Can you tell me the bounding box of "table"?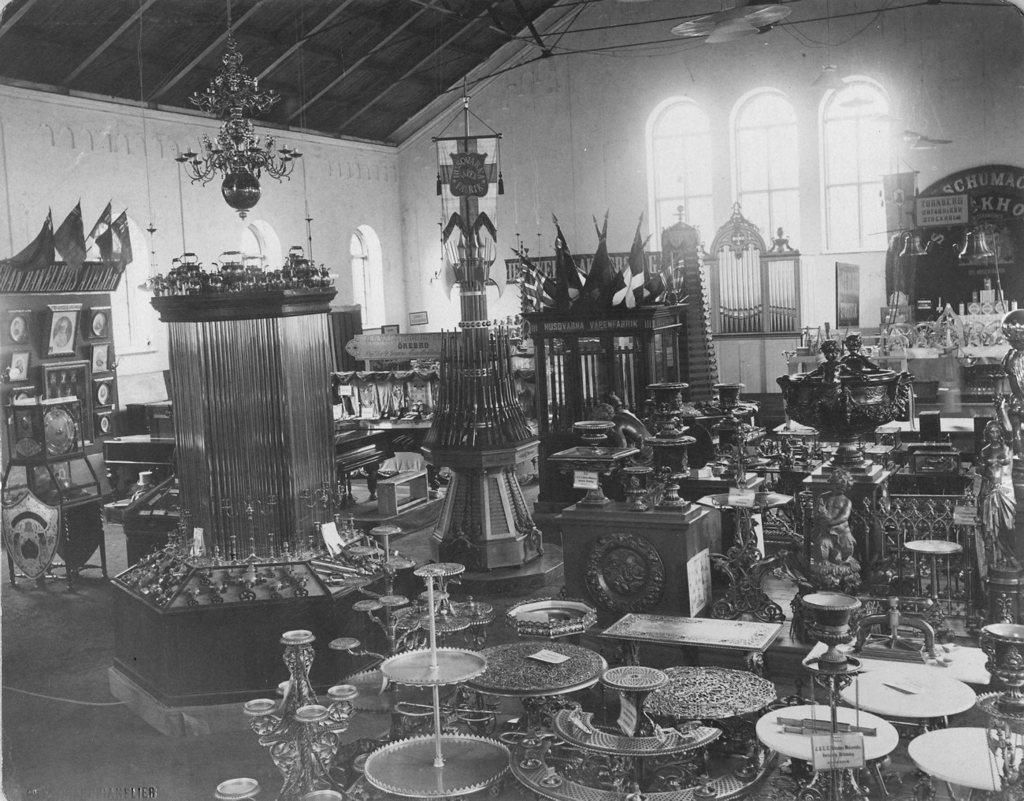
695, 488, 792, 617.
